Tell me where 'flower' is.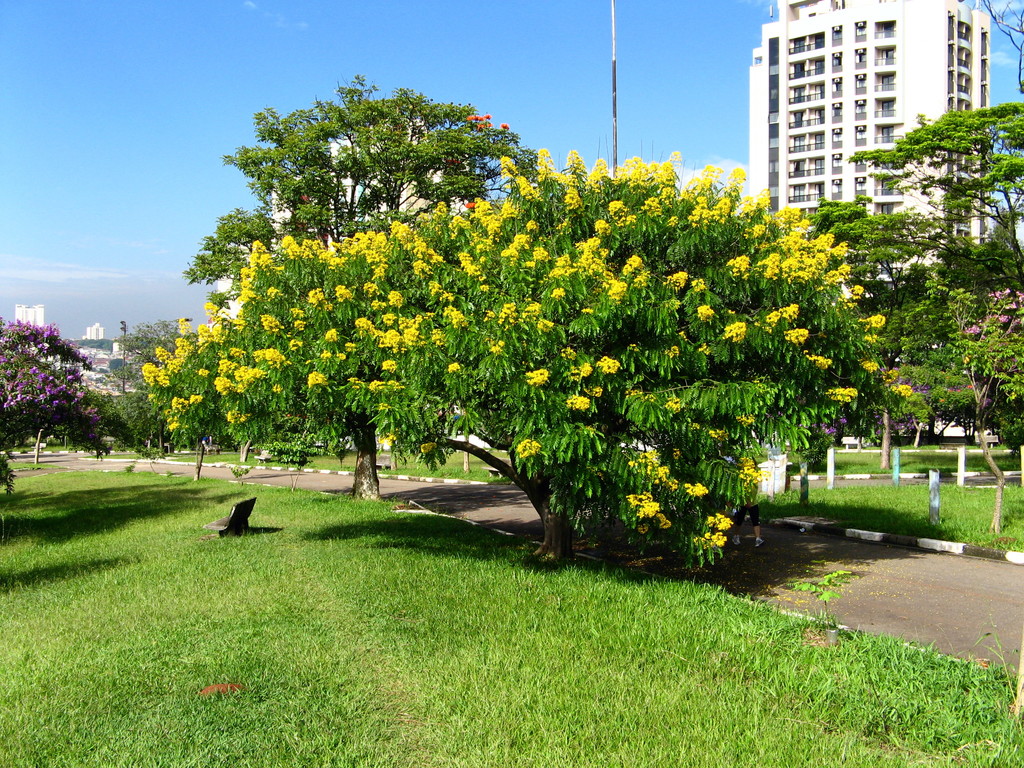
'flower' is at box=[303, 192, 312, 200].
